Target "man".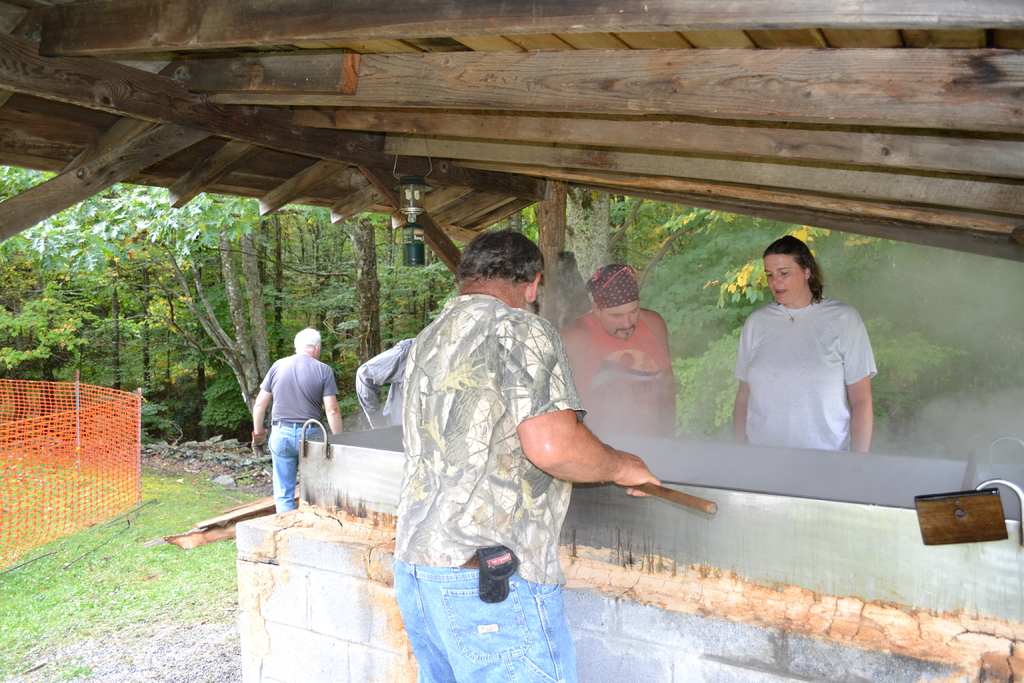
Target region: 253/327/341/513.
